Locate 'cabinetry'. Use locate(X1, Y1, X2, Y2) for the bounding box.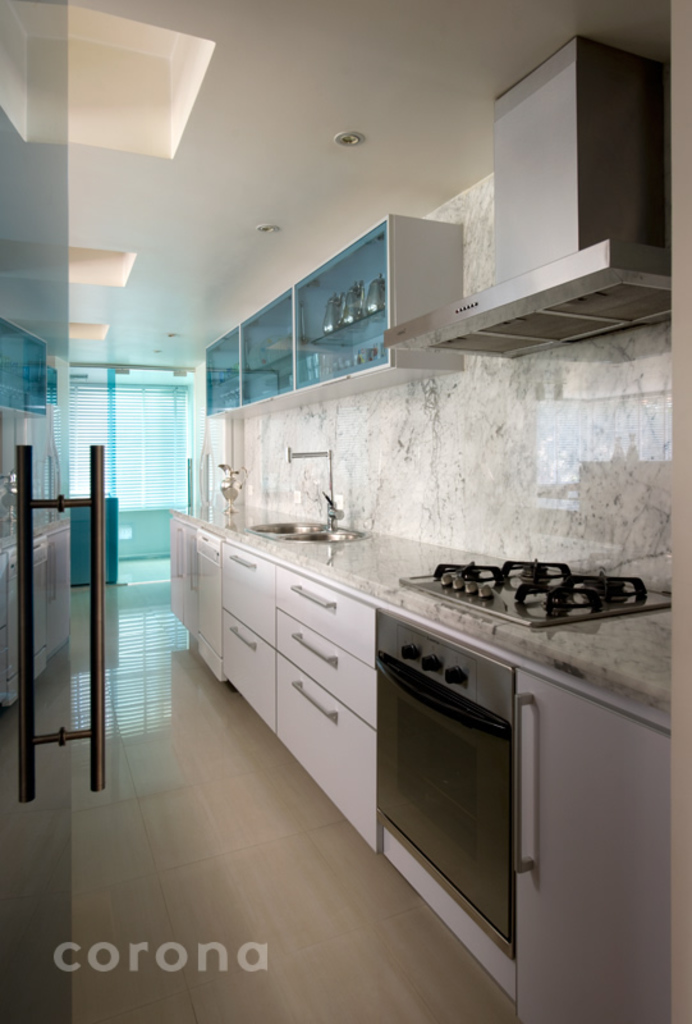
locate(269, 567, 381, 663).
